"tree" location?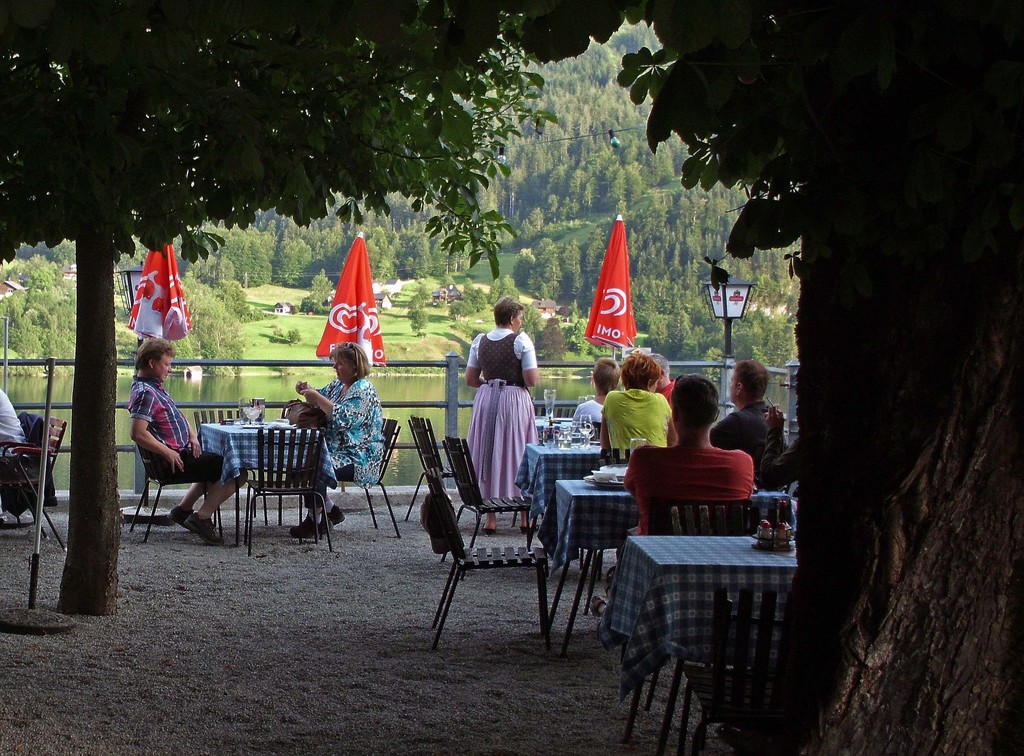
(264,3,1023,755)
